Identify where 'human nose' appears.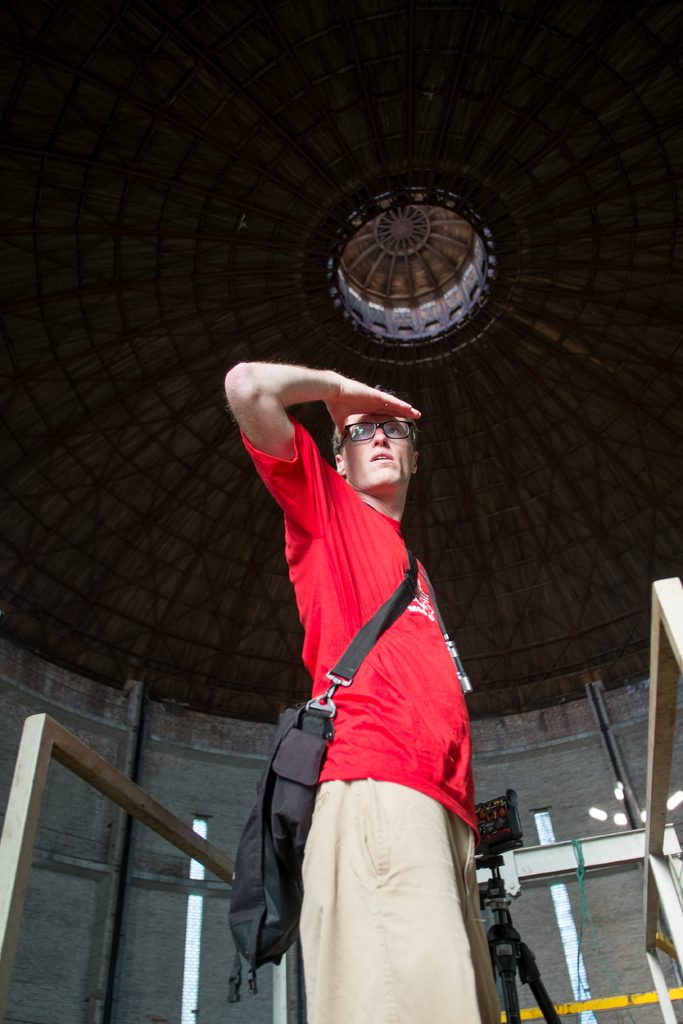
Appears at bbox=[371, 427, 392, 446].
